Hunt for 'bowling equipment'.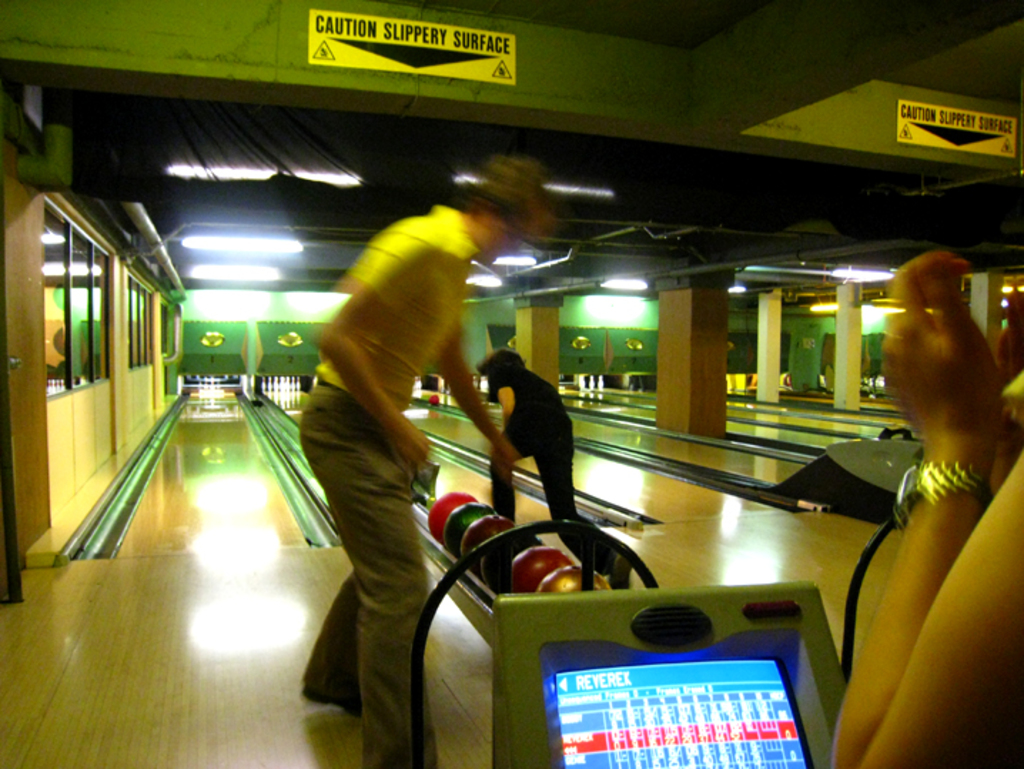
Hunted down at 411:455:615:619.
